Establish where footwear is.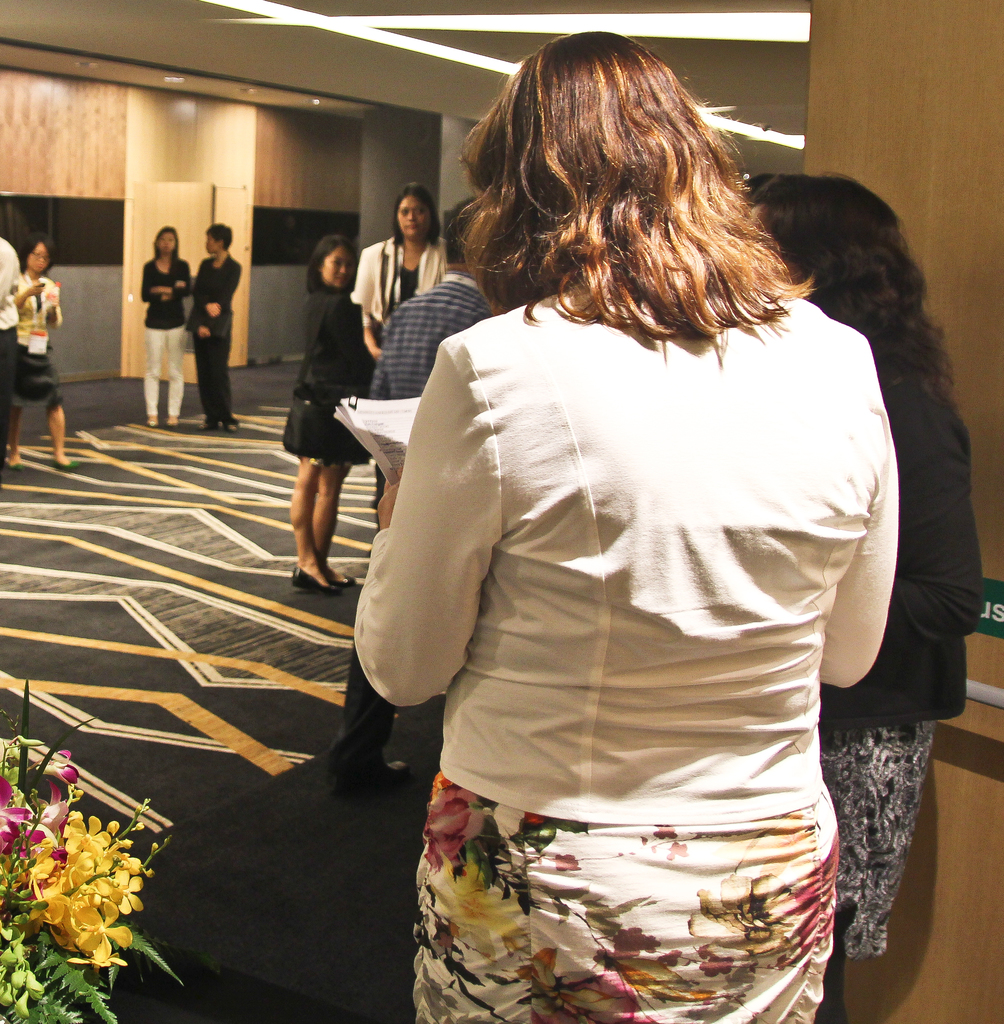
Established at x1=223 y1=419 x2=240 y2=435.
